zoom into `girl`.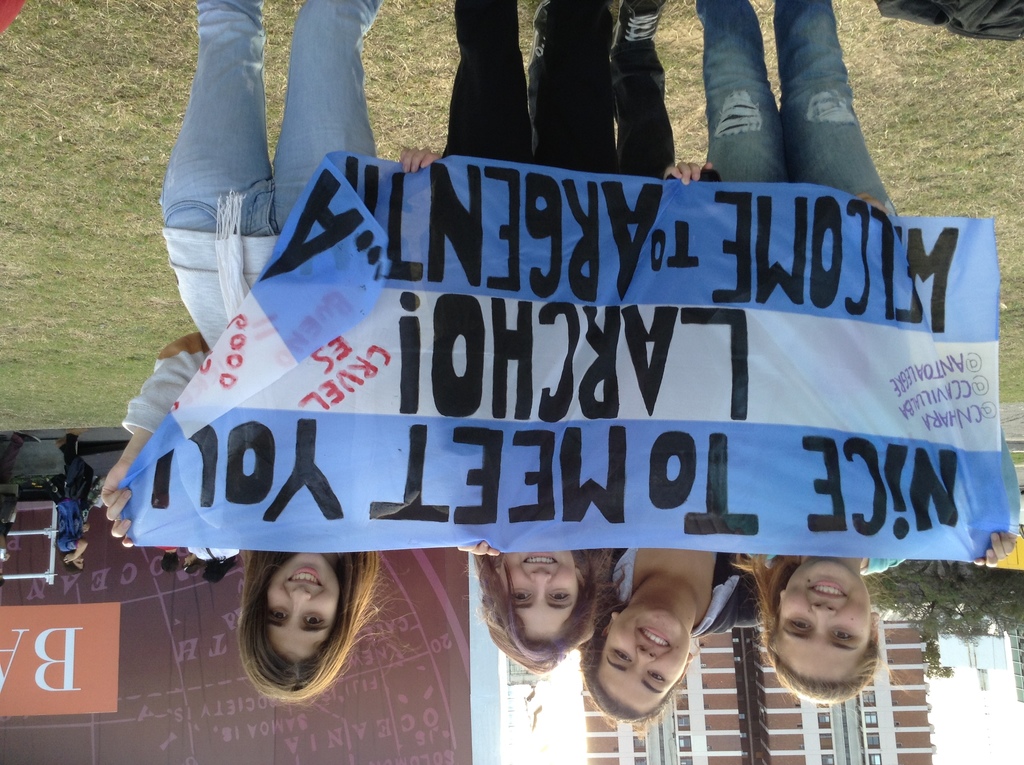
Zoom target: box(582, 0, 764, 727).
